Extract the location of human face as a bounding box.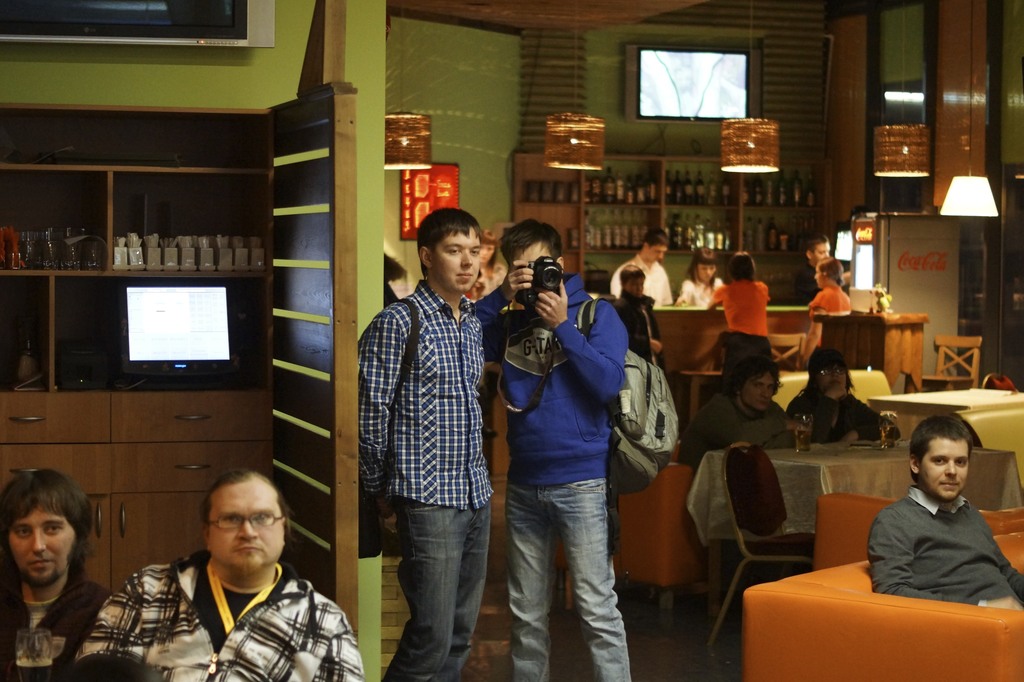
(211, 479, 283, 571).
